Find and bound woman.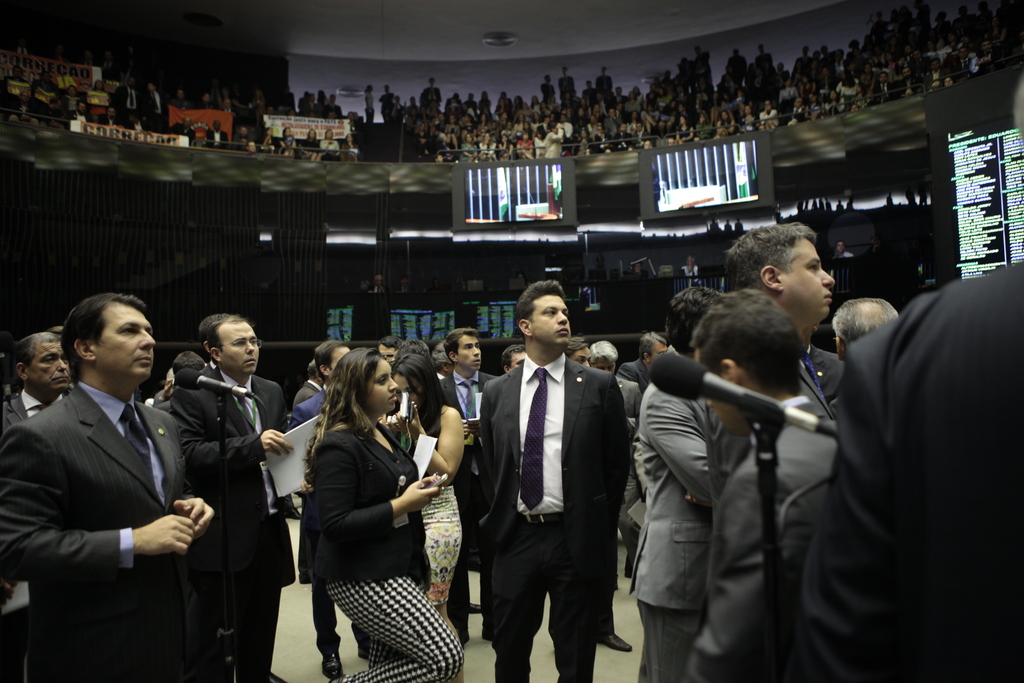
Bound: <bbox>392, 336, 465, 641</bbox>.
